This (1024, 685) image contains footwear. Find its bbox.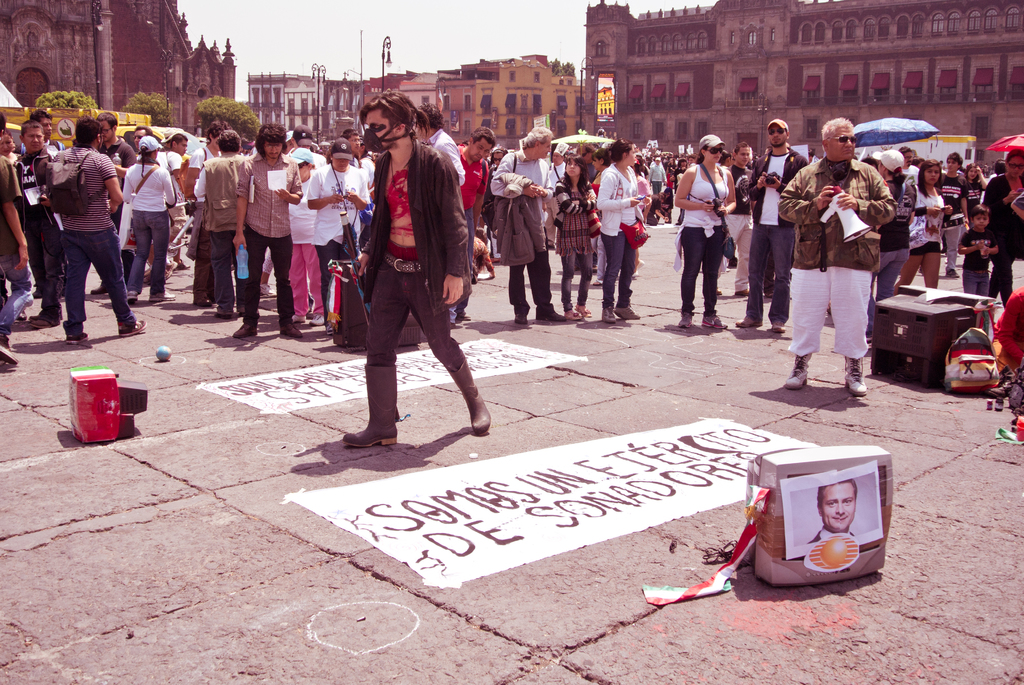
box(457, 308, 473, 321).
